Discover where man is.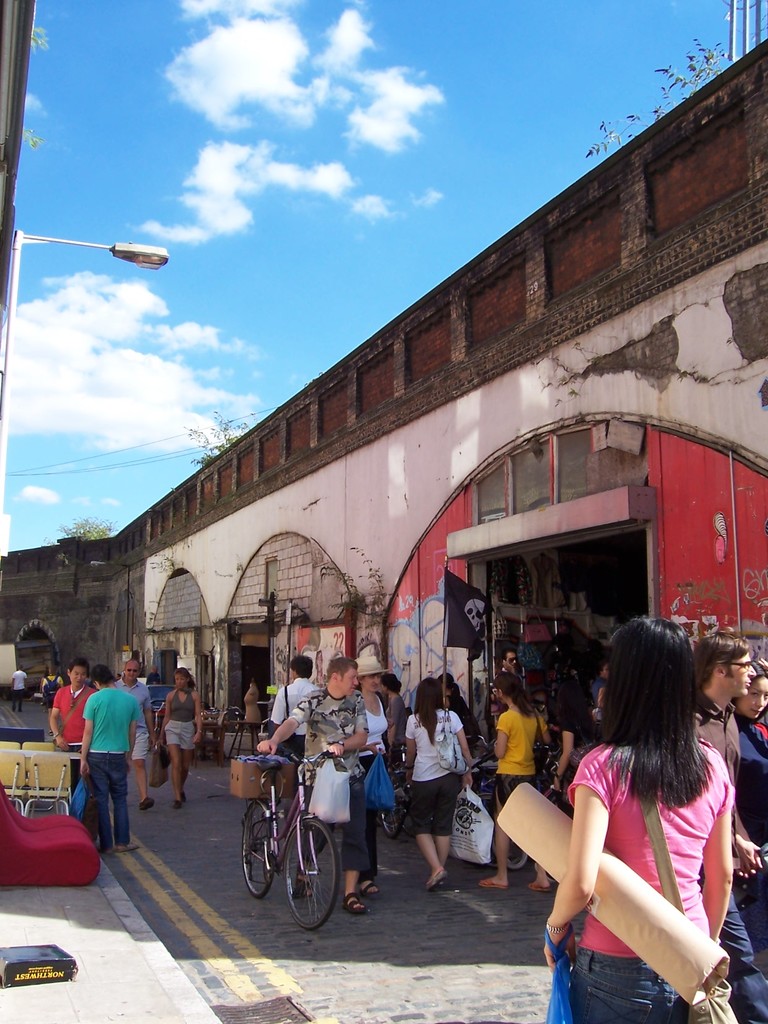
Discovered at [x1=79, y1=664, x2=141, y2=858].
